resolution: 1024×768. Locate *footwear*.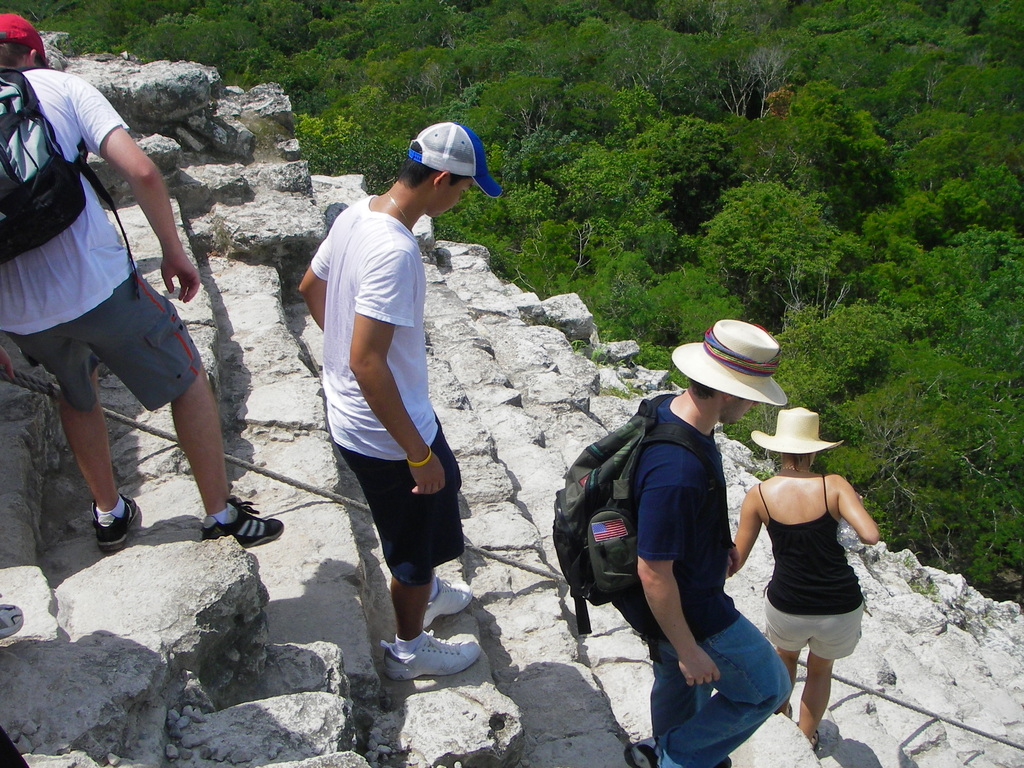
0:600:28:641.
